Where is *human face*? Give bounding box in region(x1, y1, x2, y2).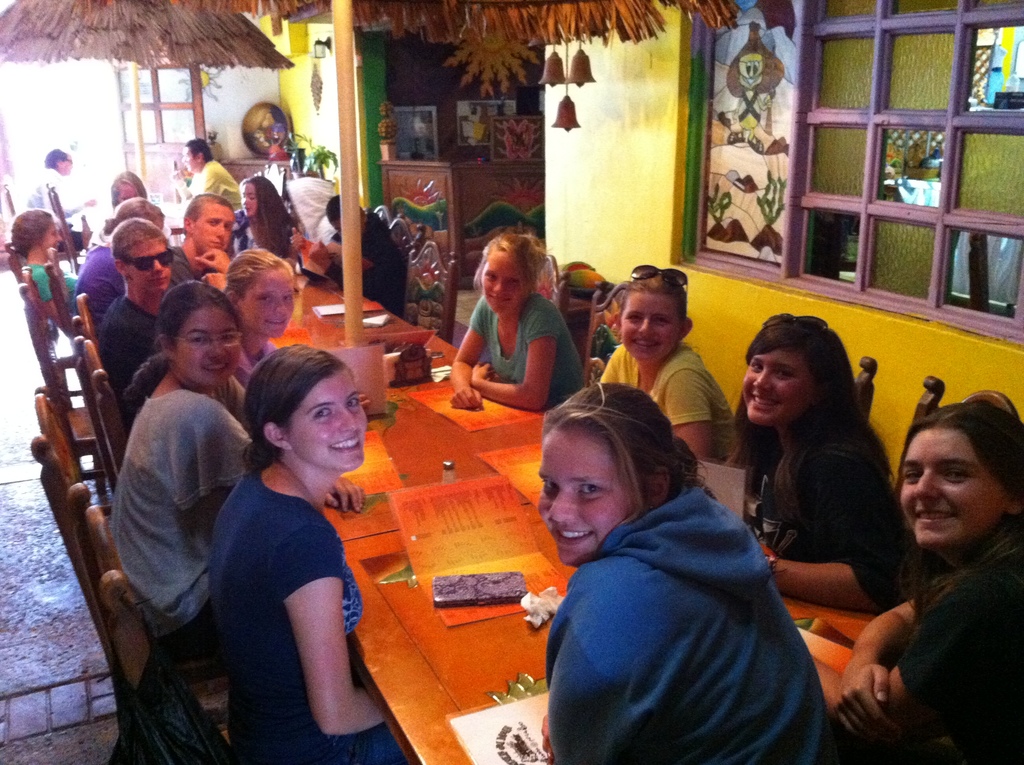
region(900, 421, 1009, 542).
